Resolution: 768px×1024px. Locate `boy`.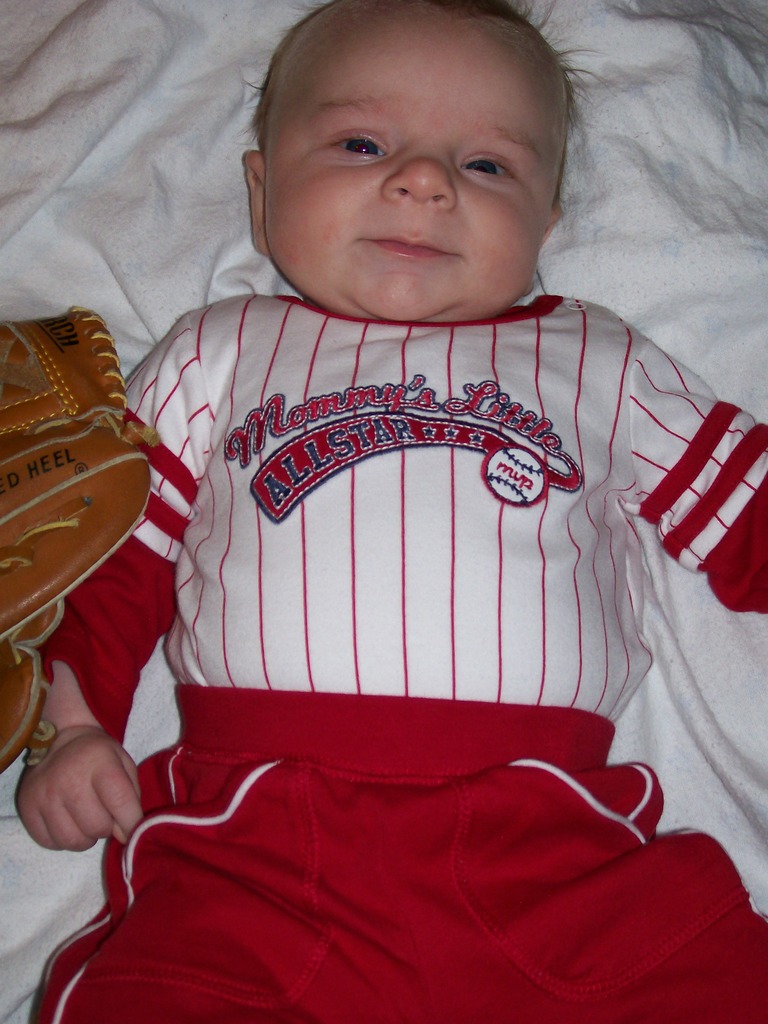
bbox=(41, 37, 733, 982).
